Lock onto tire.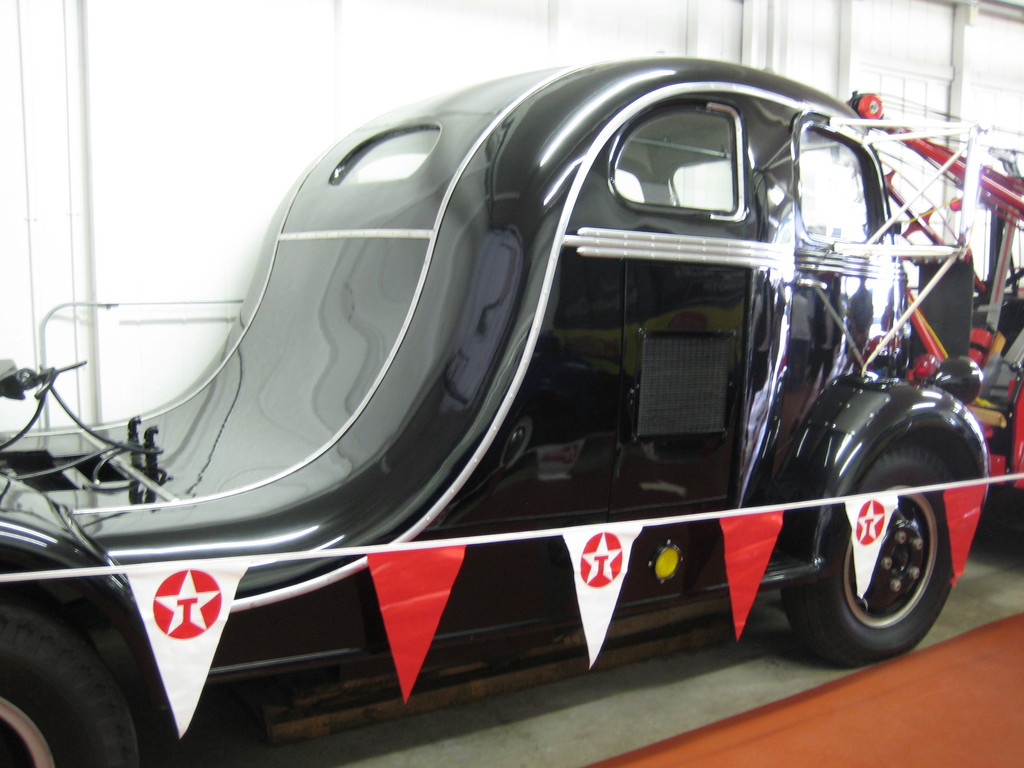
Locked: bbox=[0, 573, 147, 767].
